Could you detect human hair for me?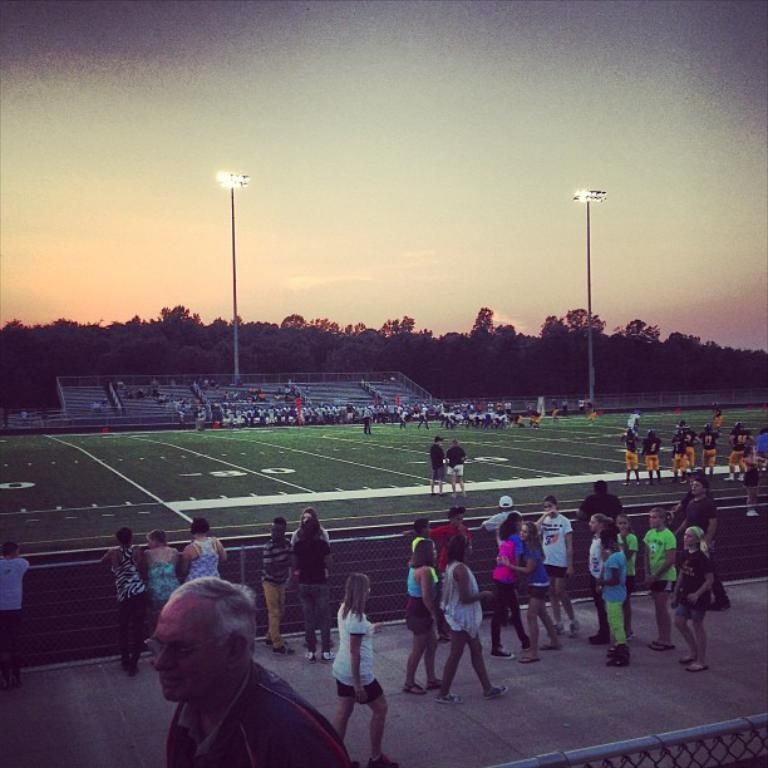
Detection result: x1=650, y1=507, x2=664, y2=520.
